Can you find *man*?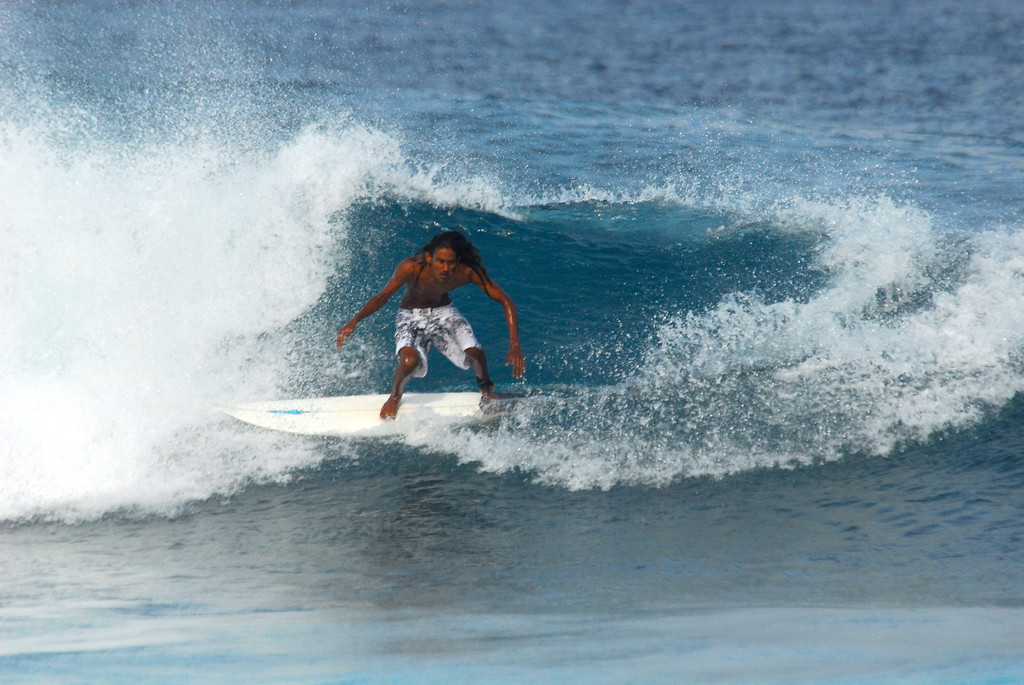
Yes, bounding box: <region>349, 209, 531, 434</region>.
